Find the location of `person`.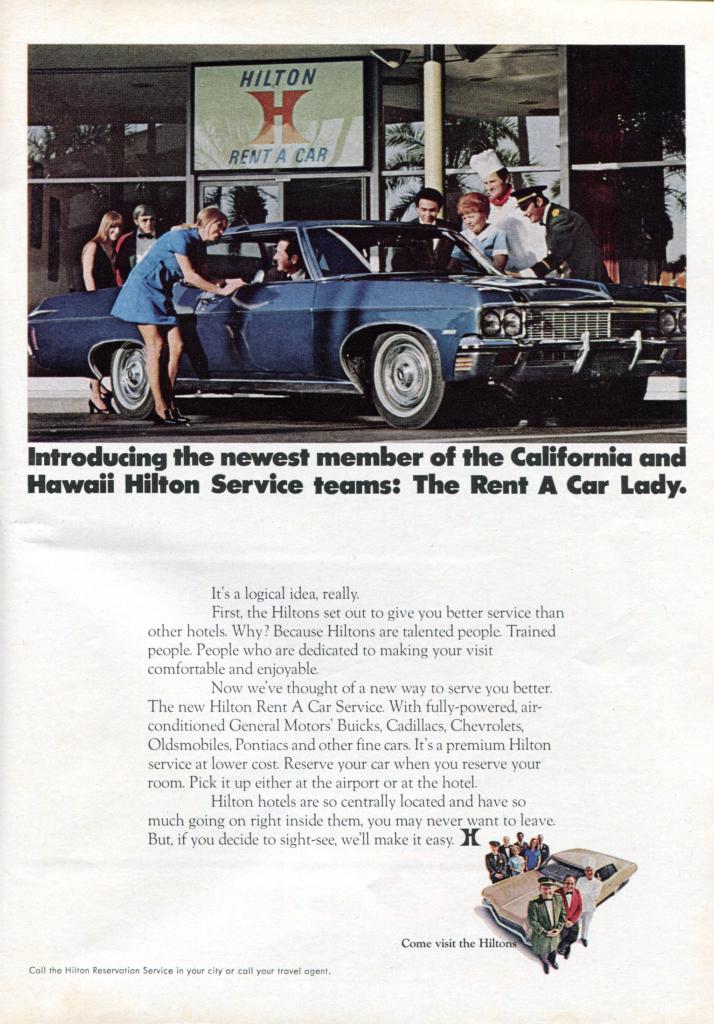
Location: {"x1": 450, "y1": 179, "x2": 510, "y2": 279}.
